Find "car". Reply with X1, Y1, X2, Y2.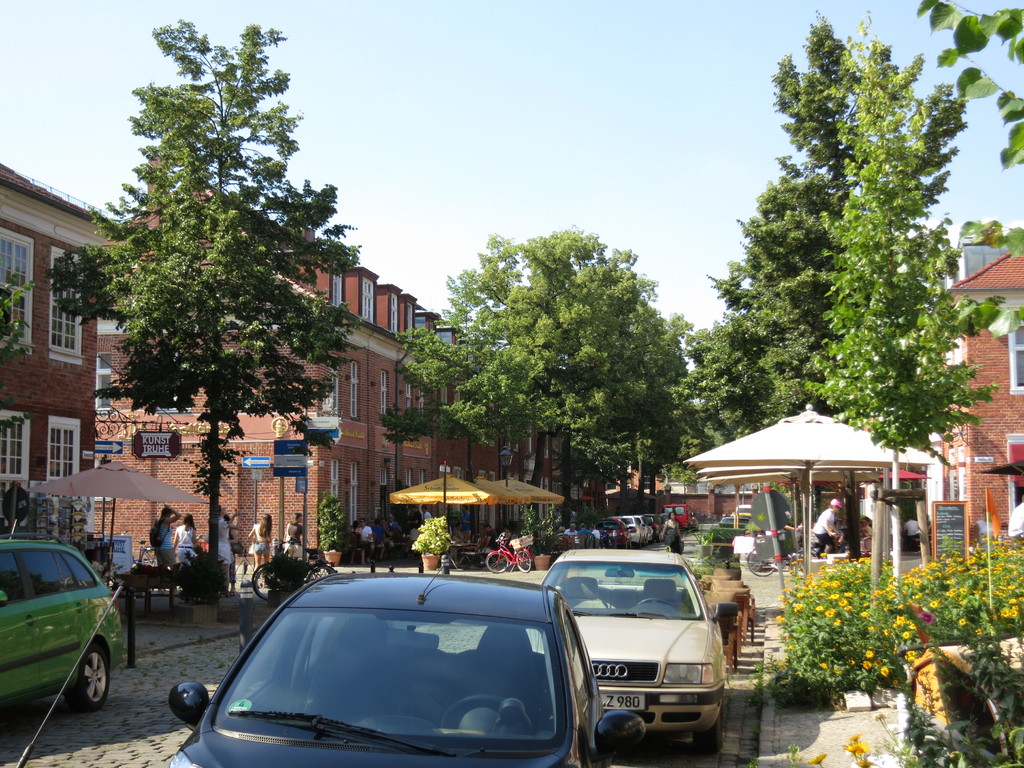
721, 516, 748, 527.
